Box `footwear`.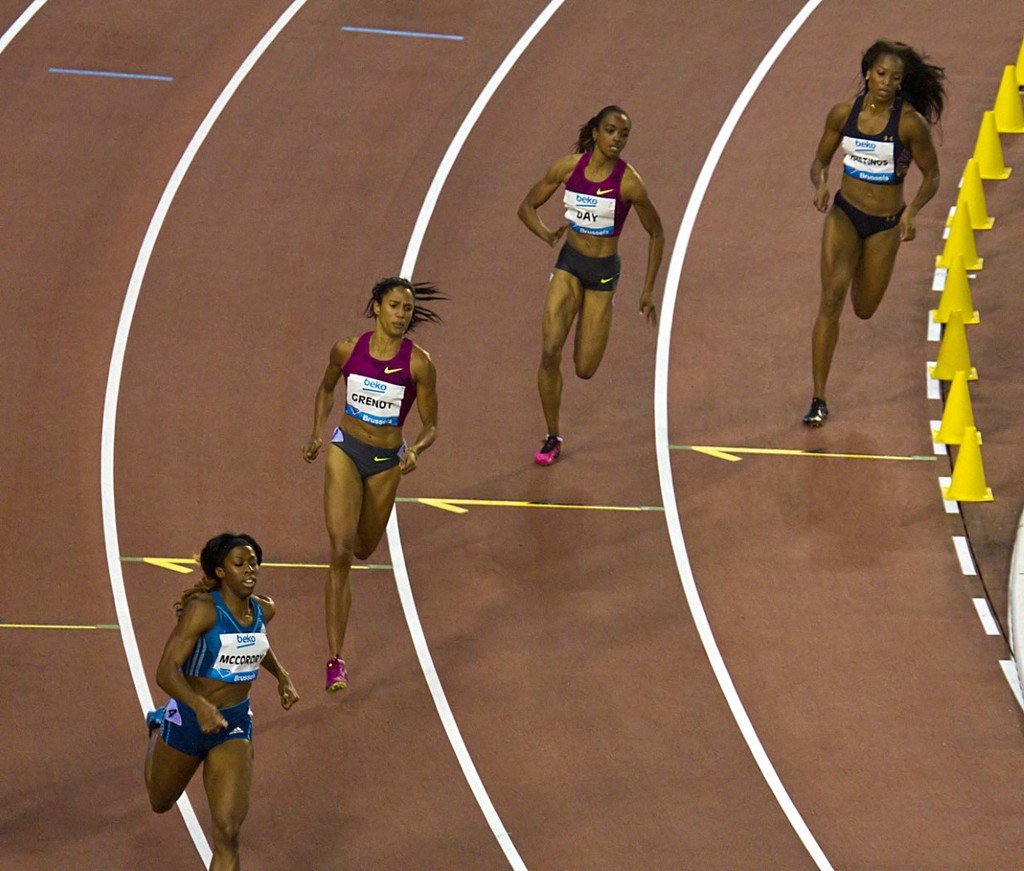
x1=801 y1=397 x2=829 y2=429.
